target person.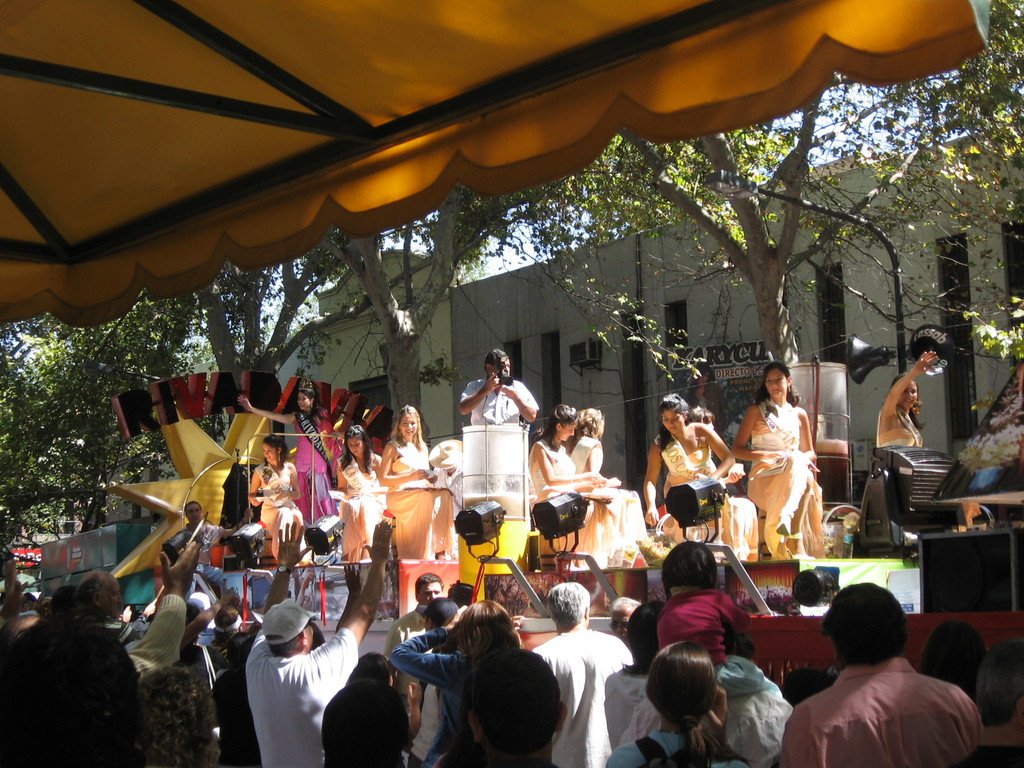
Target region: box=[778, 580, 991, 766].
